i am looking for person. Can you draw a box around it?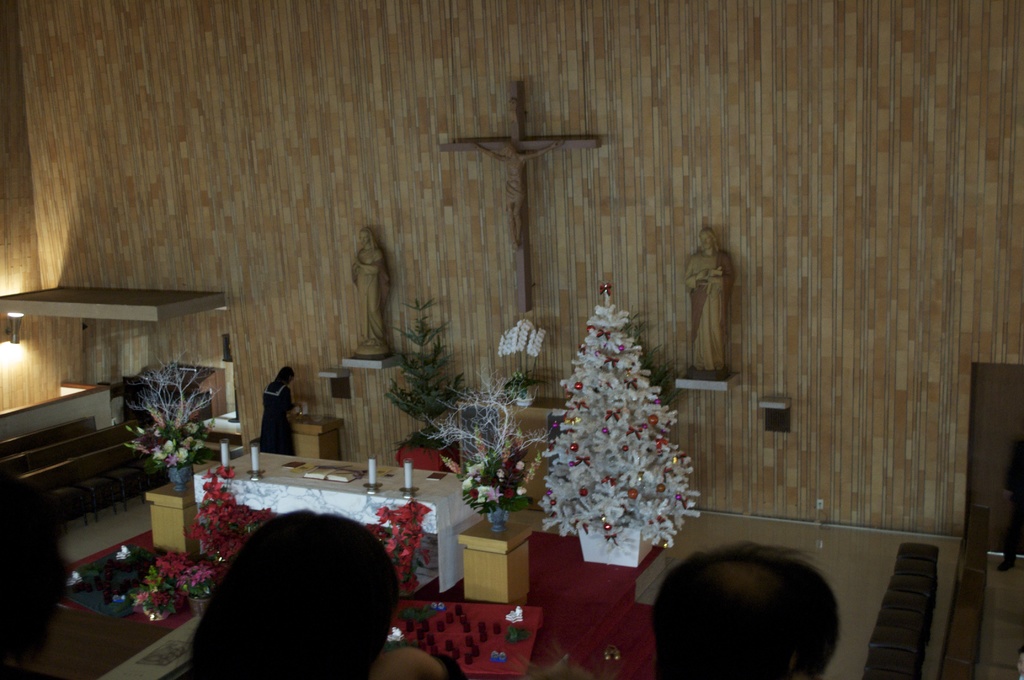
Sure, the bounding box is 2, 467, 67, 679.
